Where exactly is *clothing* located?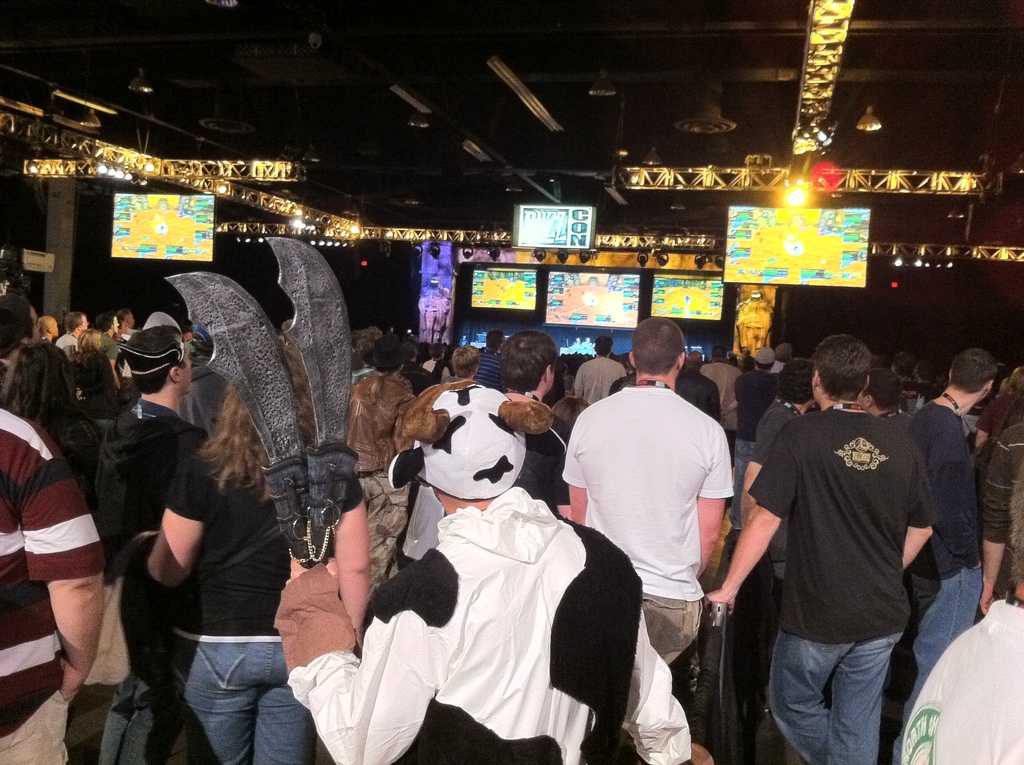
Its bounding box is crop(897, 403, 983, 762).
